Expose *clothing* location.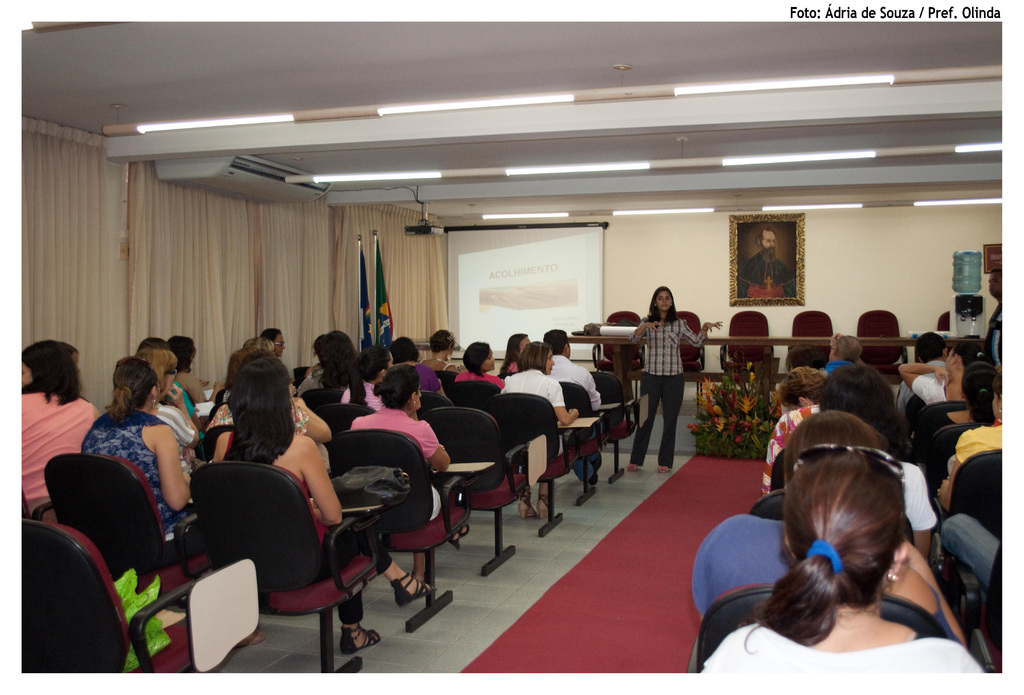
Exposed at 422/358/451/372.
